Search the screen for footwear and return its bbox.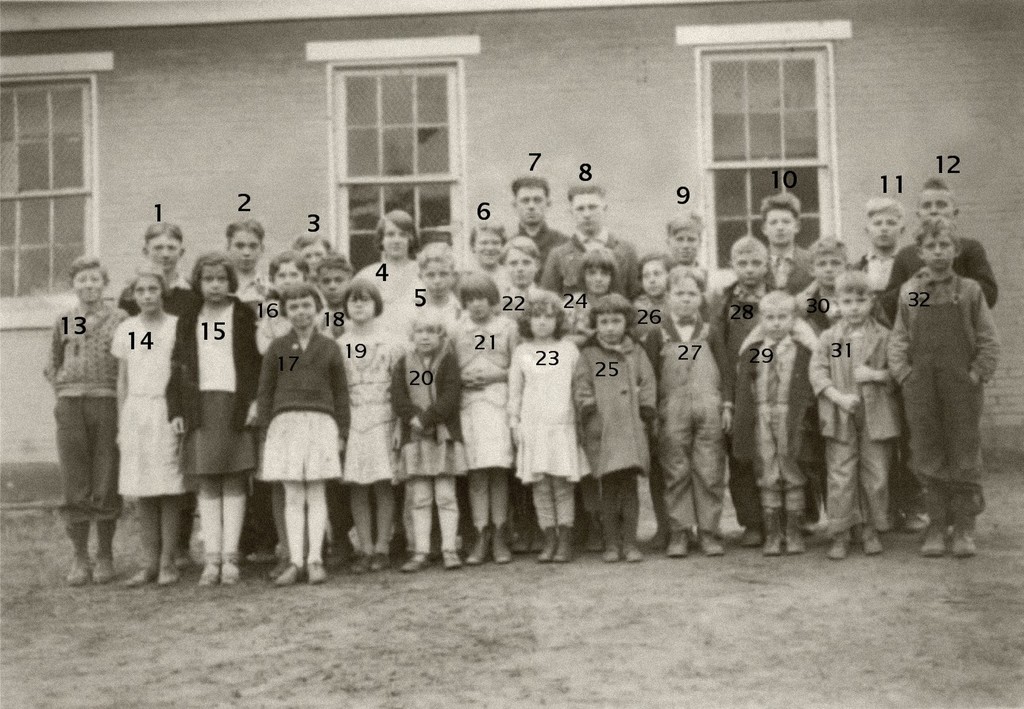
Found: <box>221,557,239,588</box>.
